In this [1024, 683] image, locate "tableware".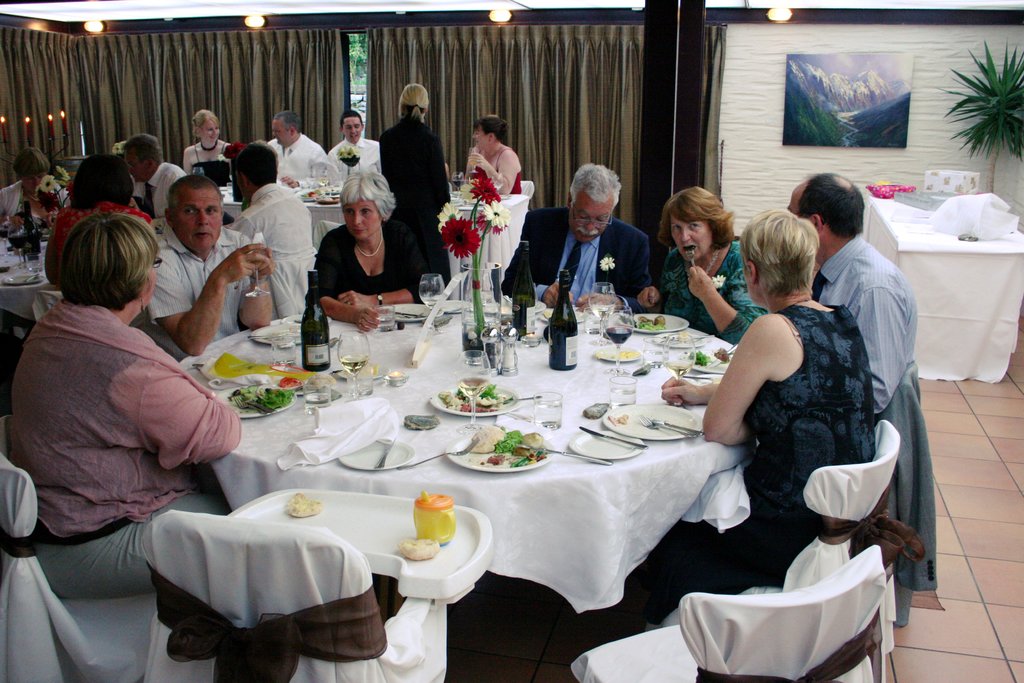
Bounding box: <bbox>681, 347, 732, 372</bbox>.
